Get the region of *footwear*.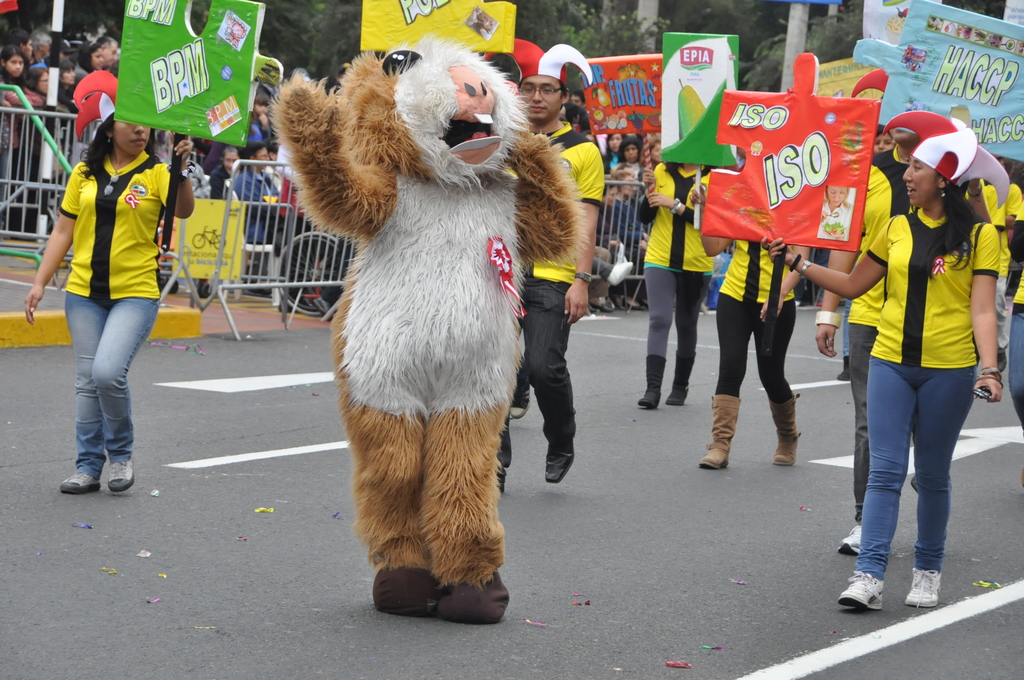
(left=509, top=382, right=531, bottom=416).
